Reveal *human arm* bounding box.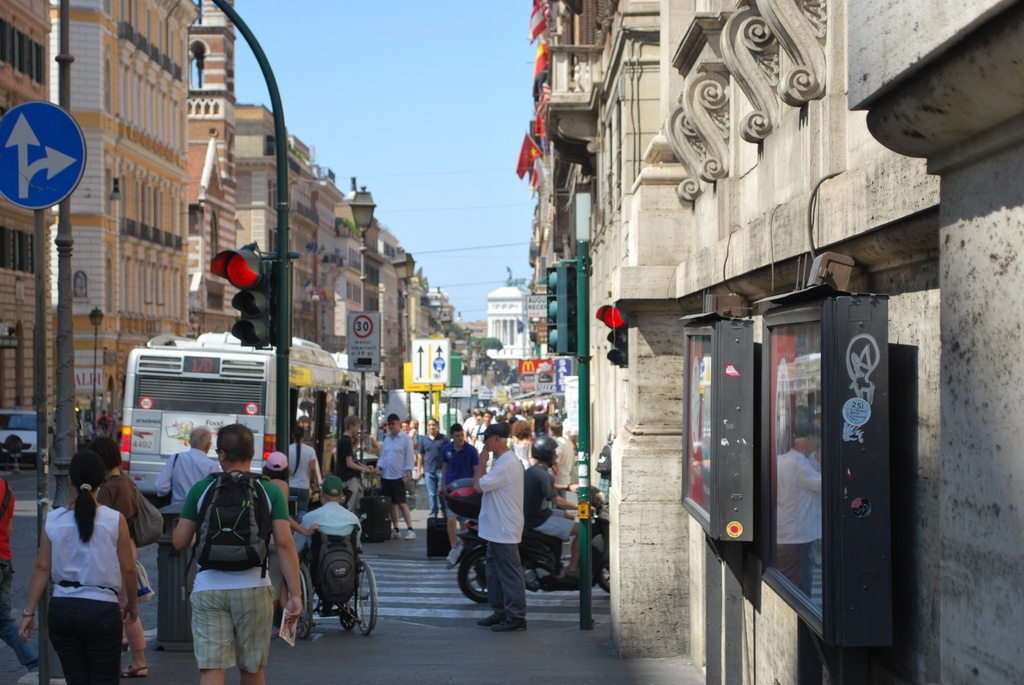
Revealed: (left=118, top=510, right=136, bottom=632).
